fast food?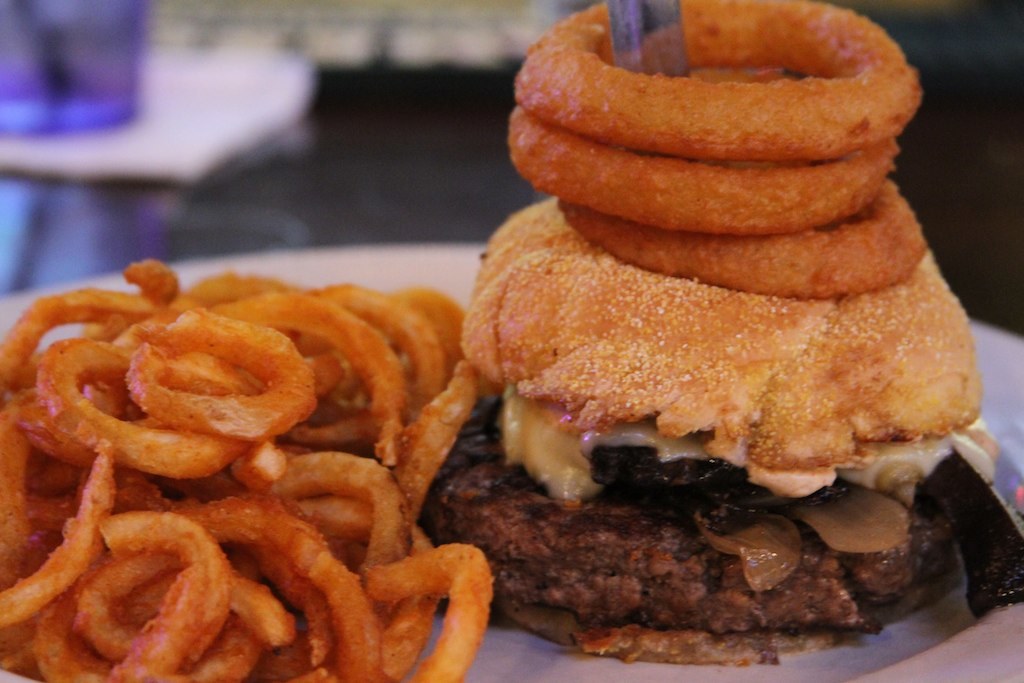
x1=93 y1=501 x2=228 y2=682
